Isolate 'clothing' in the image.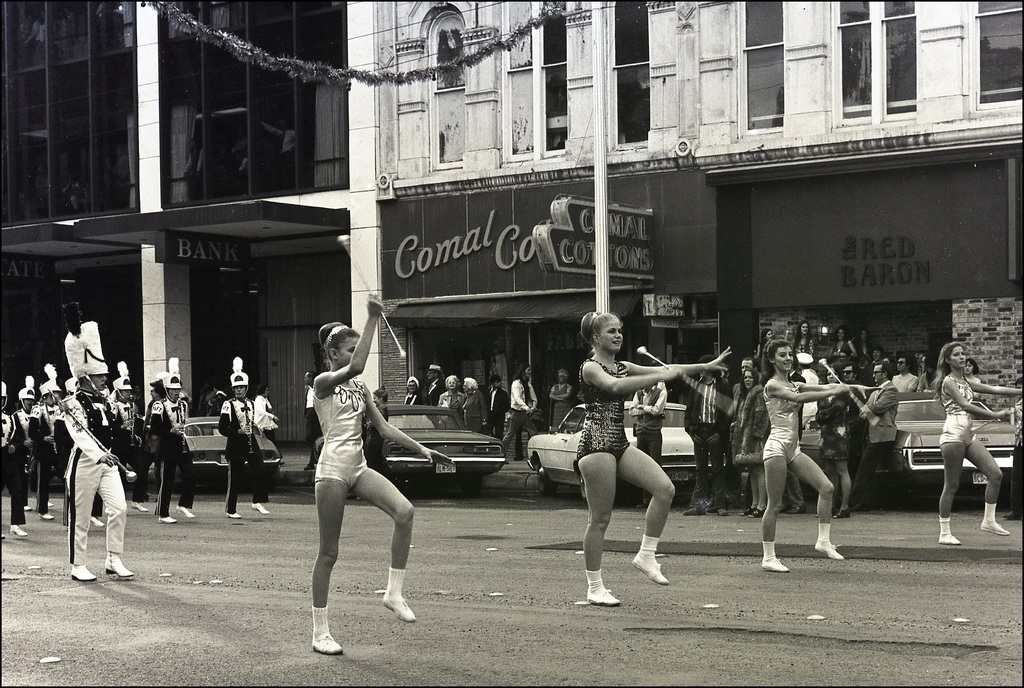
Isolated region: BBox(970, 374, 982, 396).
